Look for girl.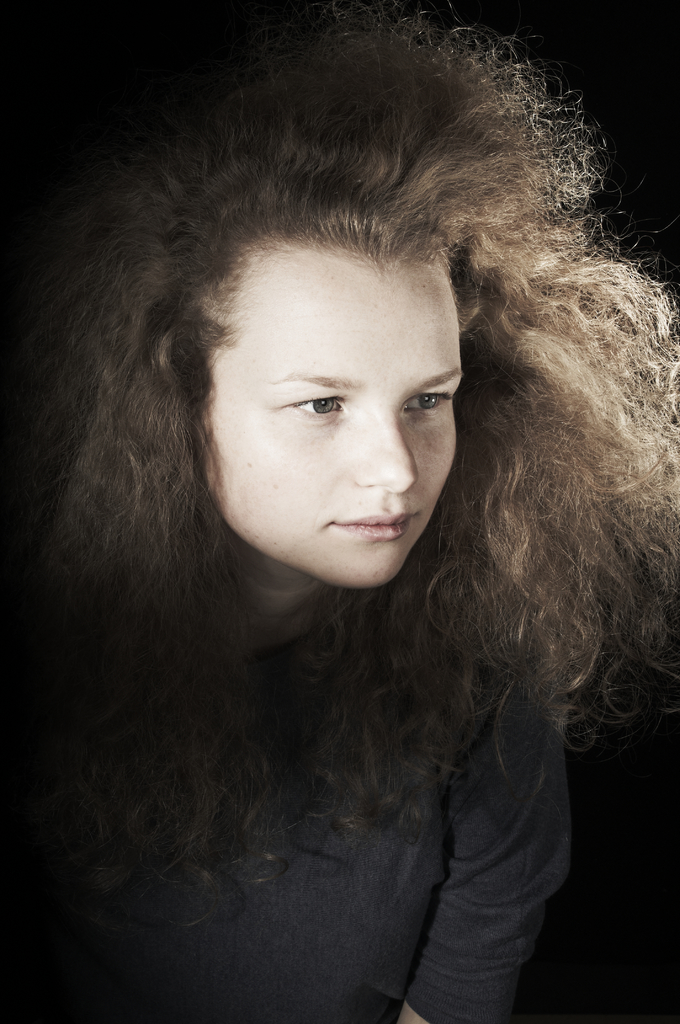
Found: 0, 3, 679, 1023.
